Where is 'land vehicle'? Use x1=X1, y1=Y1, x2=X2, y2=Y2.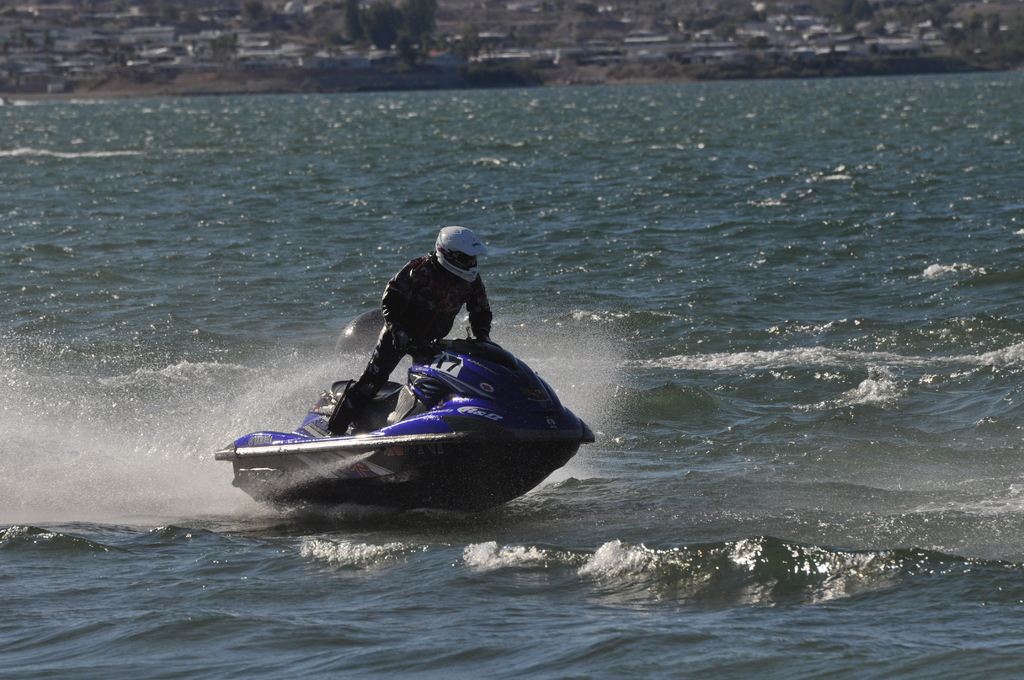
x1=240, y1=281, x2=578, y2=537.
